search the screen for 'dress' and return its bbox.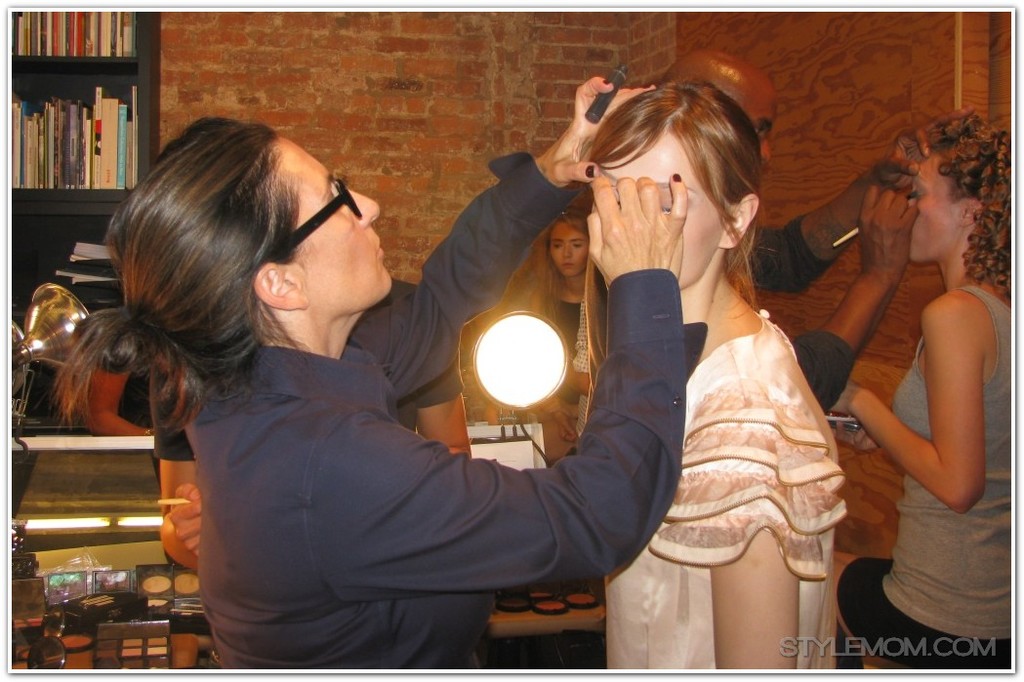
Found: [x1=591, y1=308, x2=846, y2=674].
